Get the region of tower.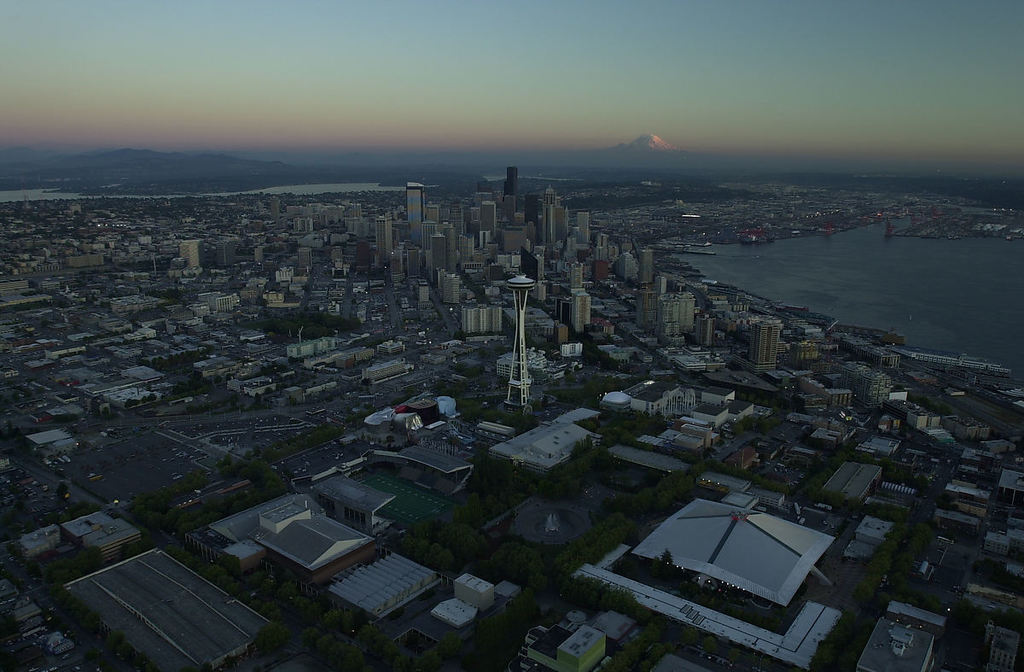
l=462, t=301, r=500, b=332.
